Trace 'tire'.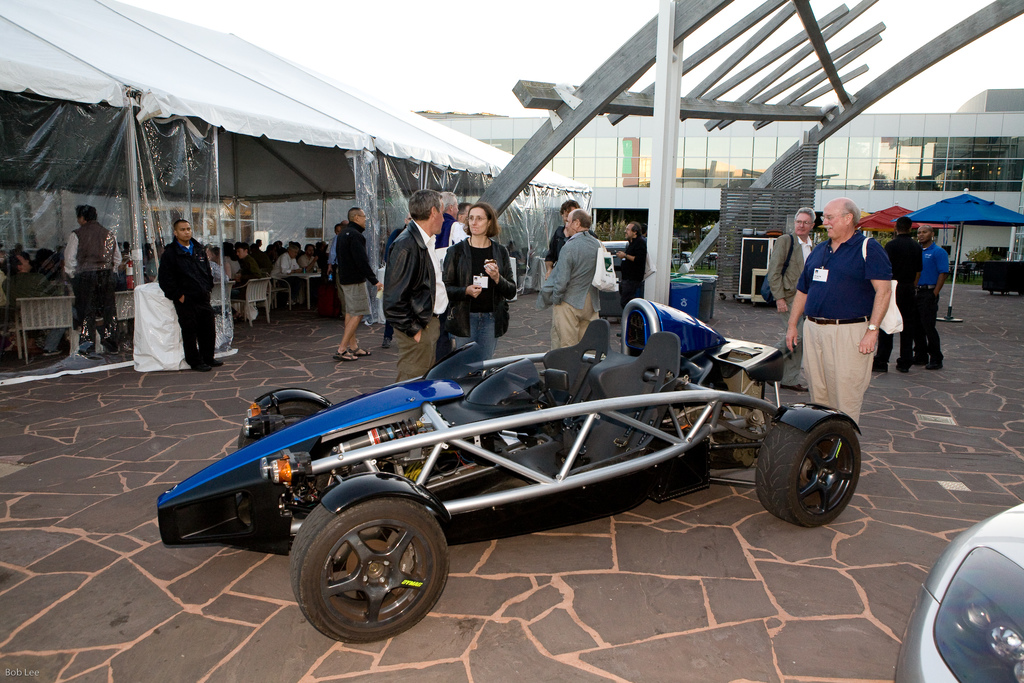
Traced to left=237, top=402, right=322, bottom=453.
